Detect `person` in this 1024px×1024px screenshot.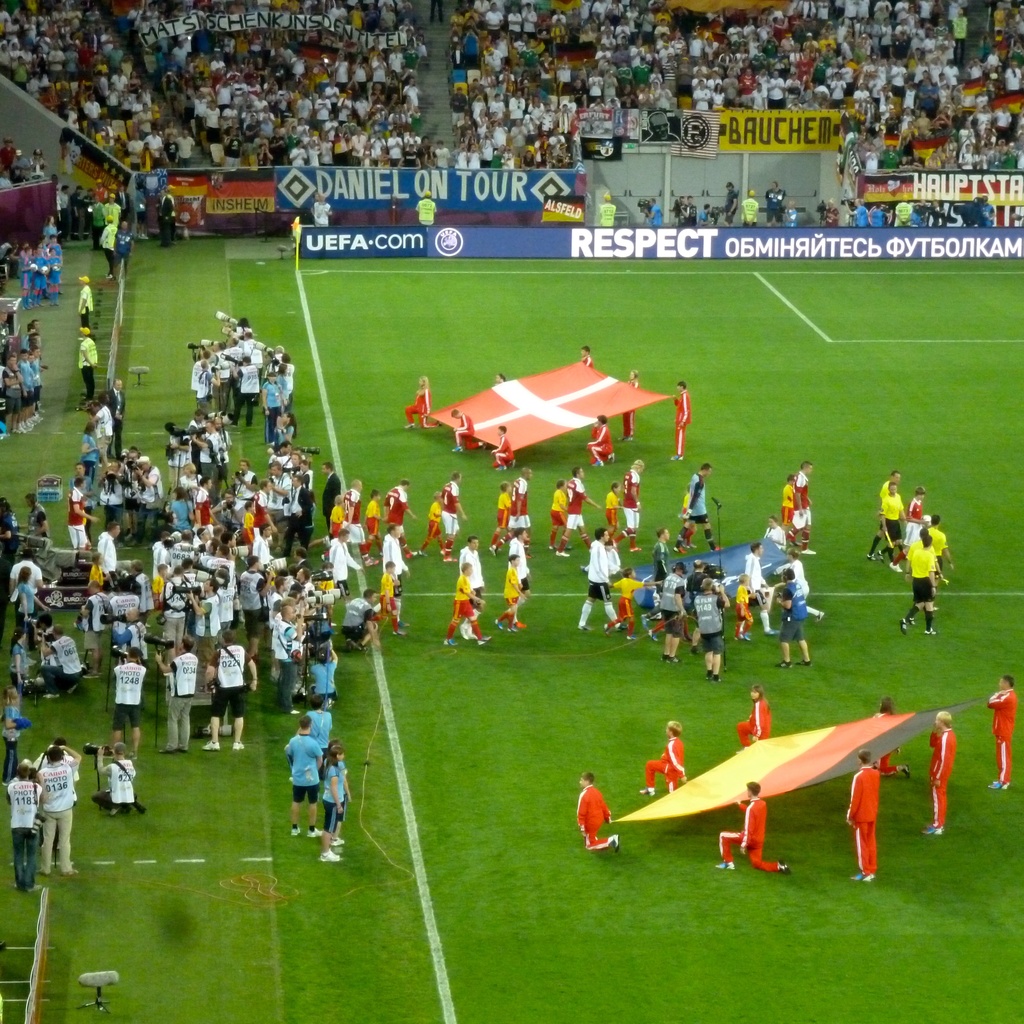
Detection: {"x1": 563, "y1": 467, "x2": 602, "y2": 557}.
